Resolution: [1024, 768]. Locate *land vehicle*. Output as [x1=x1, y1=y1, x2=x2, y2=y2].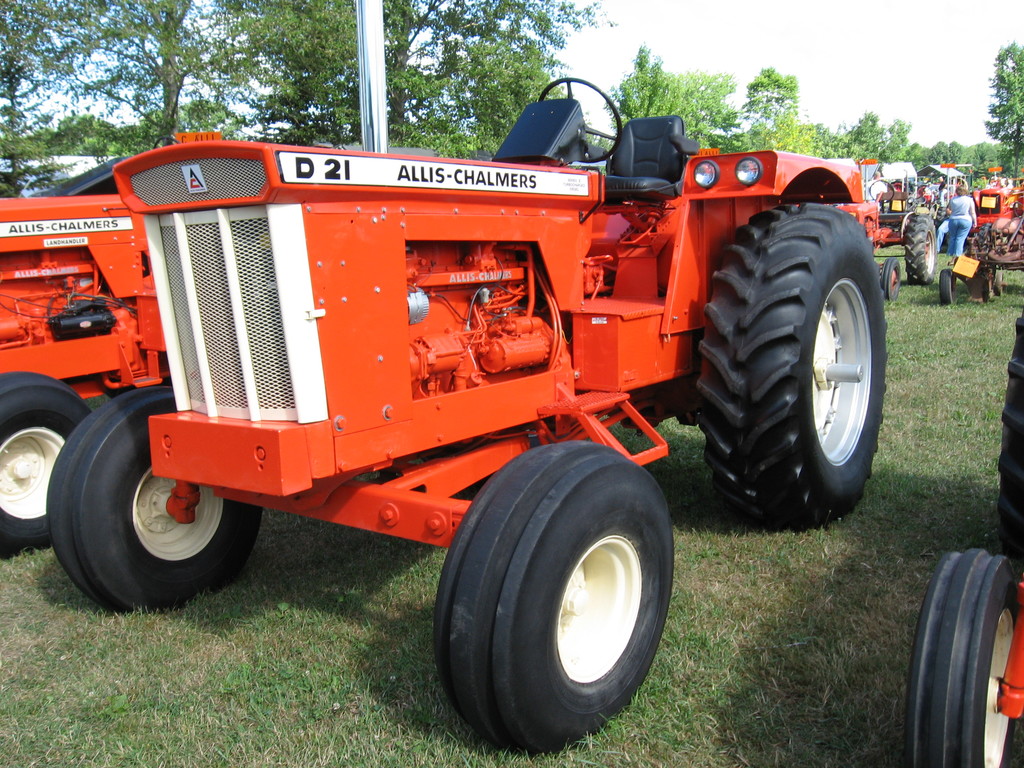
[x1=900, y1=301, x2=1023, y2=767].
